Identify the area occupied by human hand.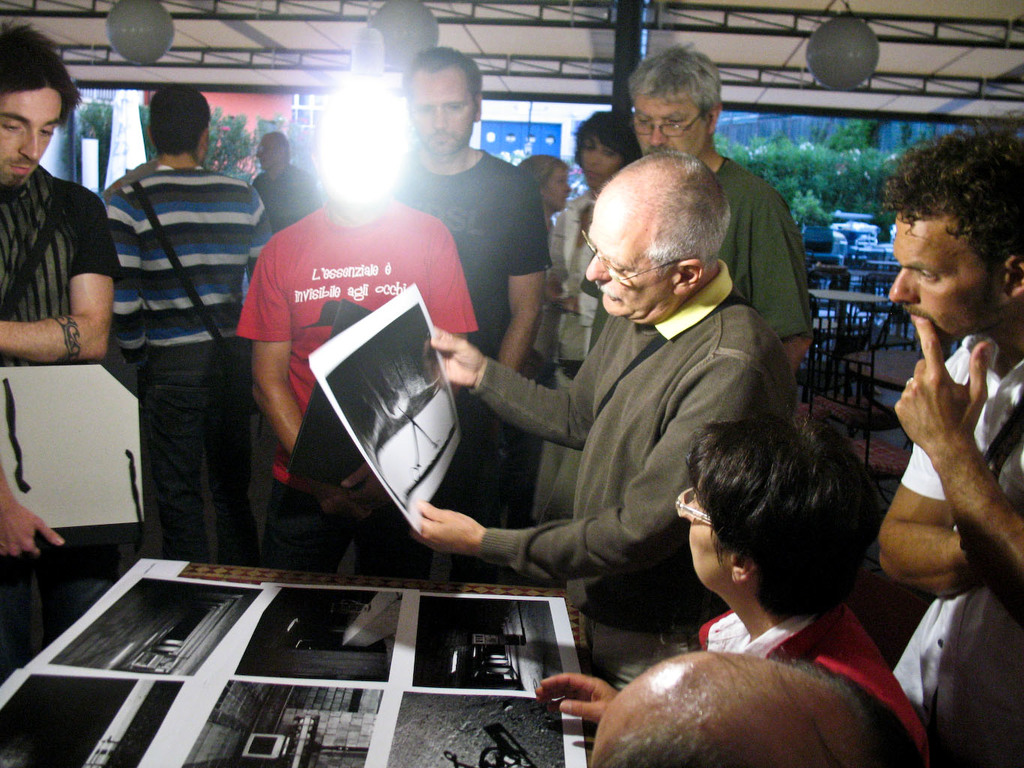
Area: {"x1": 890, "y1": 315, "x2": 997, "y2": 465}.
